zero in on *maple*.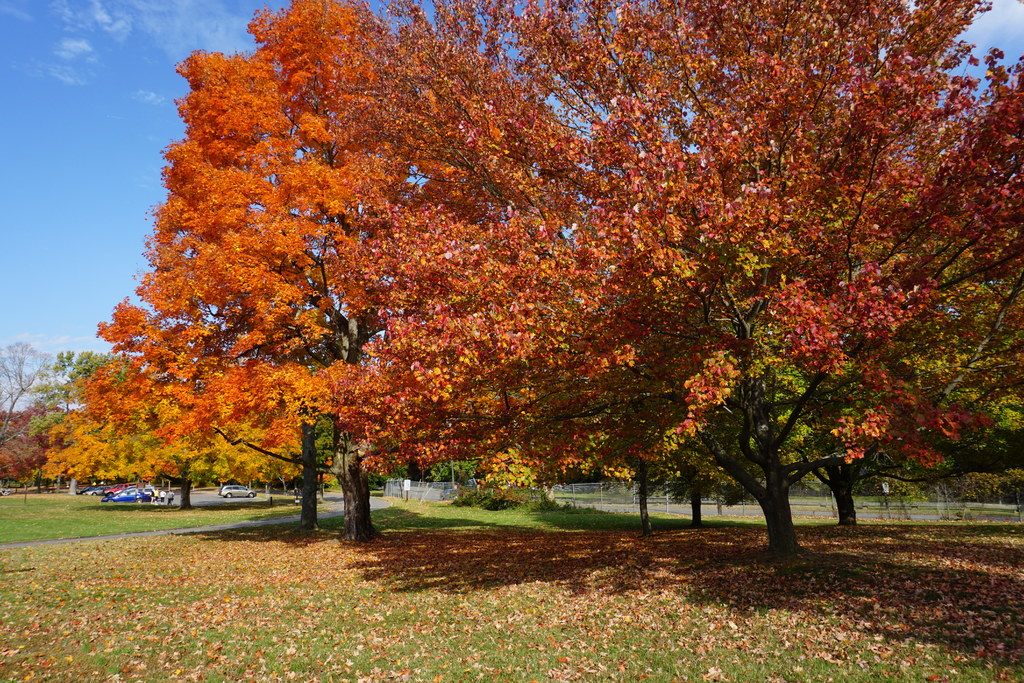
Zeroed in: BBox(352, 0, 1023, 558).
